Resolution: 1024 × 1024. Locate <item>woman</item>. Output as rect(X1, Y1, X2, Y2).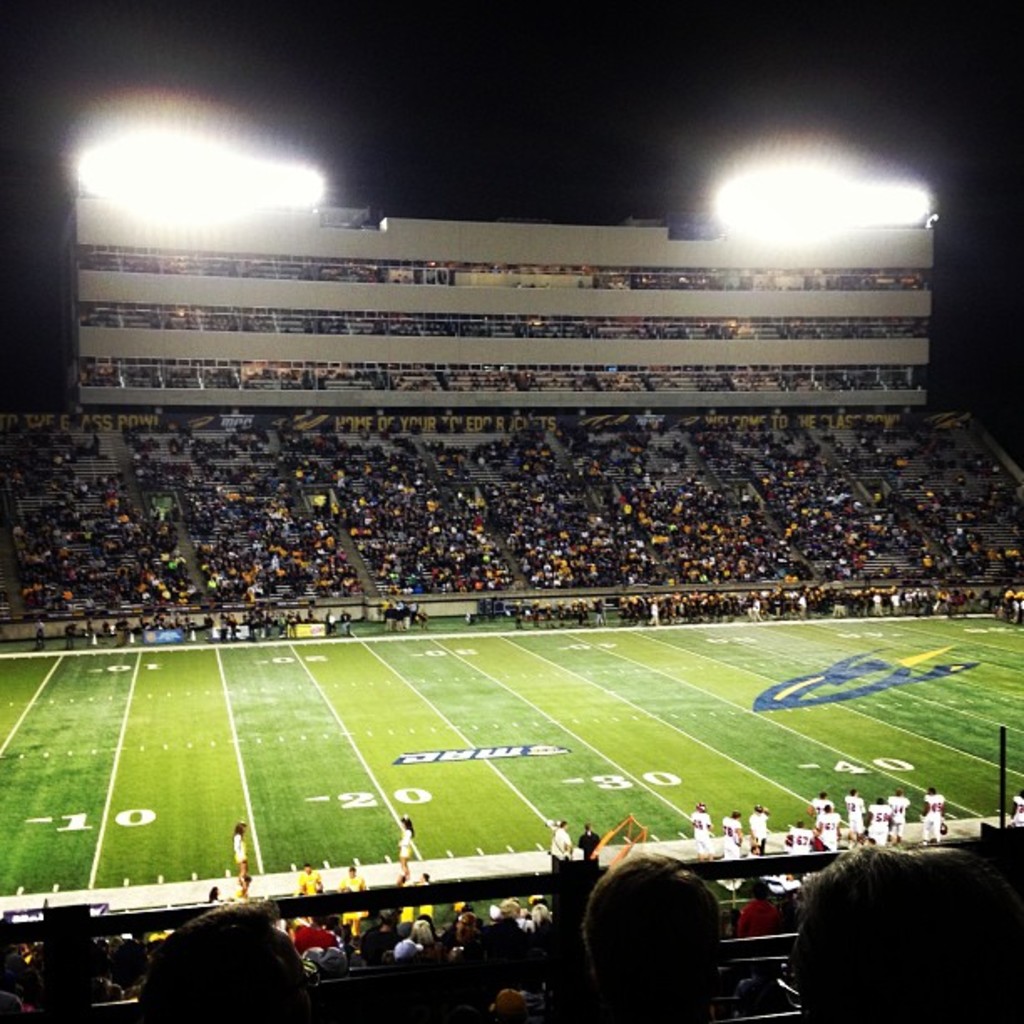
rect(393, 810, 417, 883).
